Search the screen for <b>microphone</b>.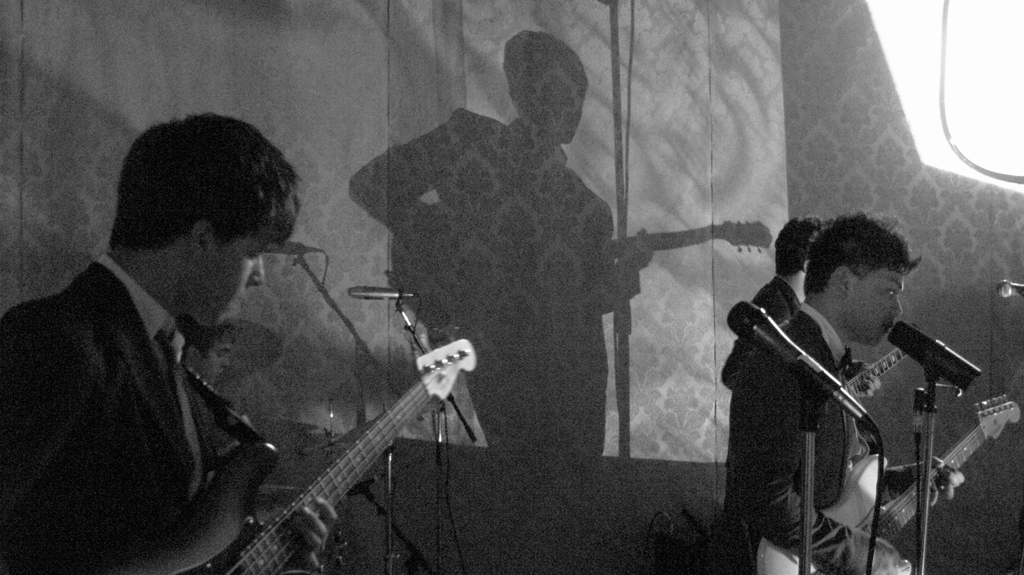
Found at (left=890, top=317, right=978, bottom=390).
